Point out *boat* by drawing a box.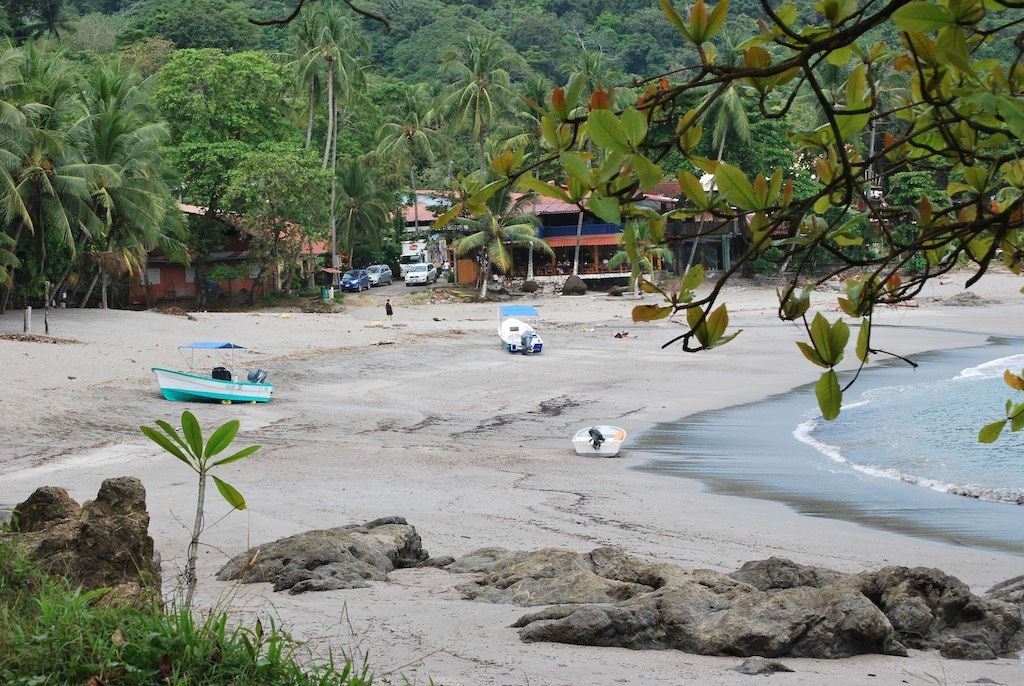
BBox(150, 341, 273, 408).
